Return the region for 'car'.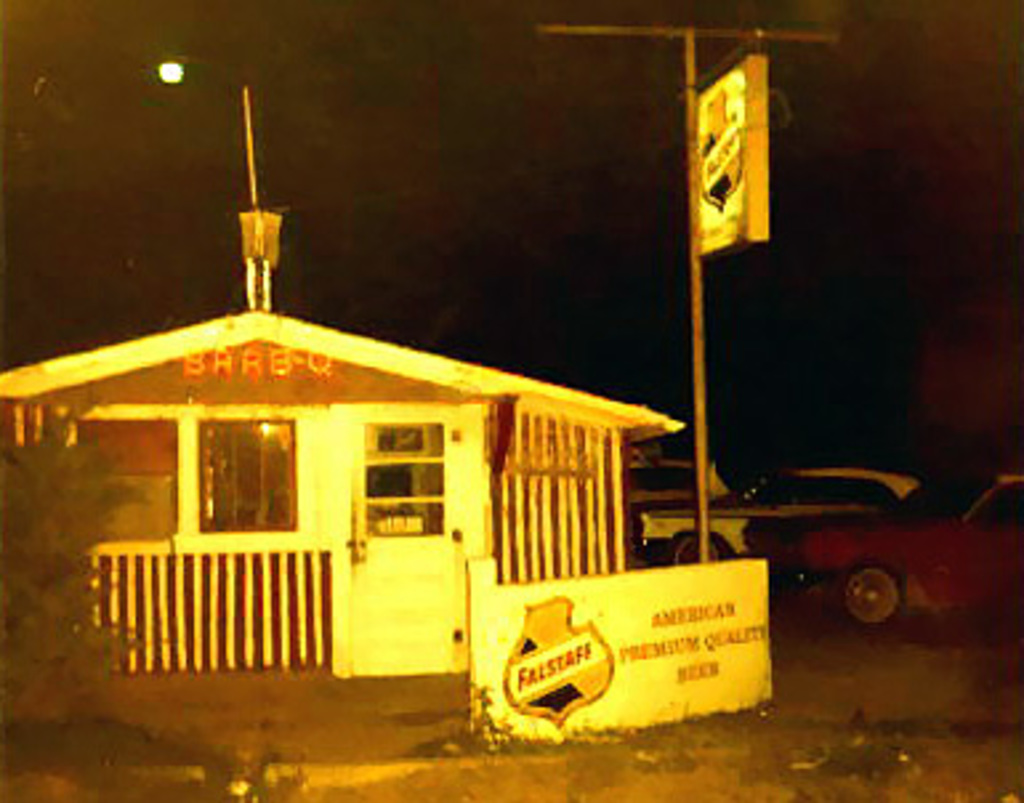
[x1=745, y1=460, x2=1021, y2=630].
